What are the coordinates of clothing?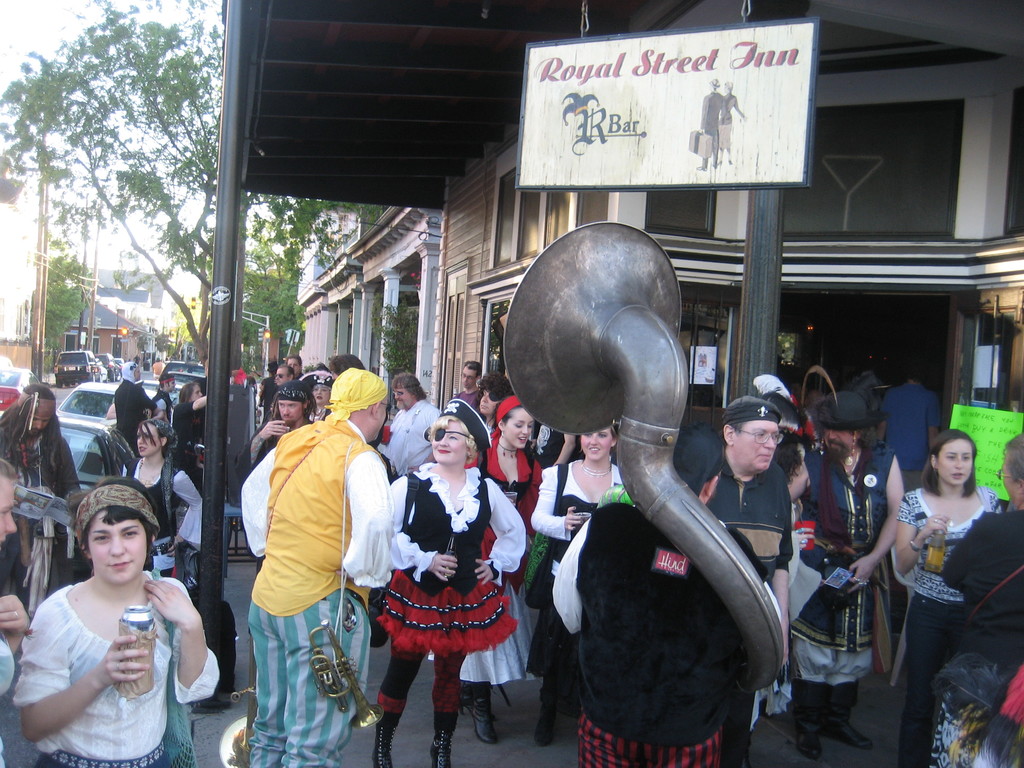
l=124, t=454, r=204, b=595.
